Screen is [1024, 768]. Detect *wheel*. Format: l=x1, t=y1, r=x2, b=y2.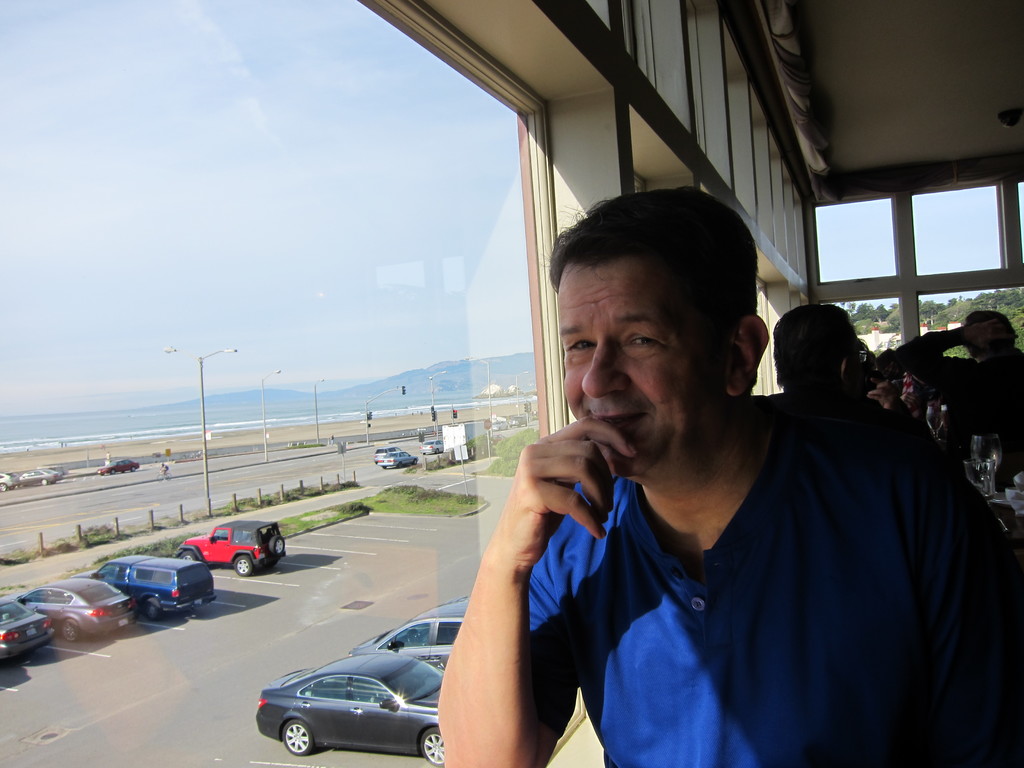
l=270, t=534, r=286, b=561.
